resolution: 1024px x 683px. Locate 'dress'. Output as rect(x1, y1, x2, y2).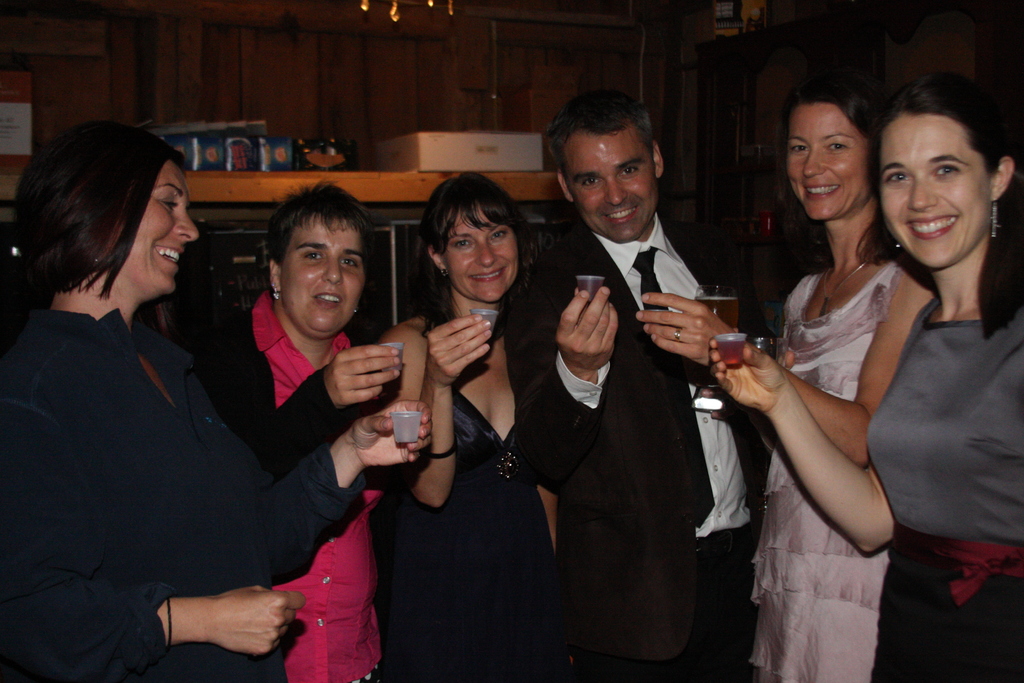
rect(366, 320, 560, 682).
